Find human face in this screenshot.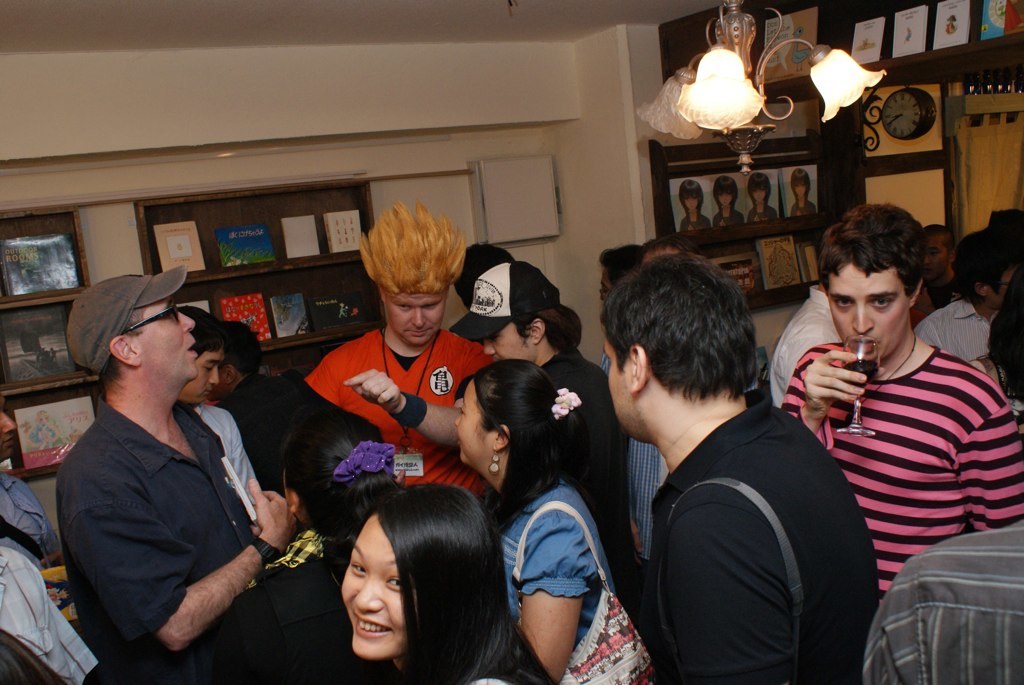
The bounding box for human face is {"left": 753, "top": 186, "right": 765, "bottom": 202}.
